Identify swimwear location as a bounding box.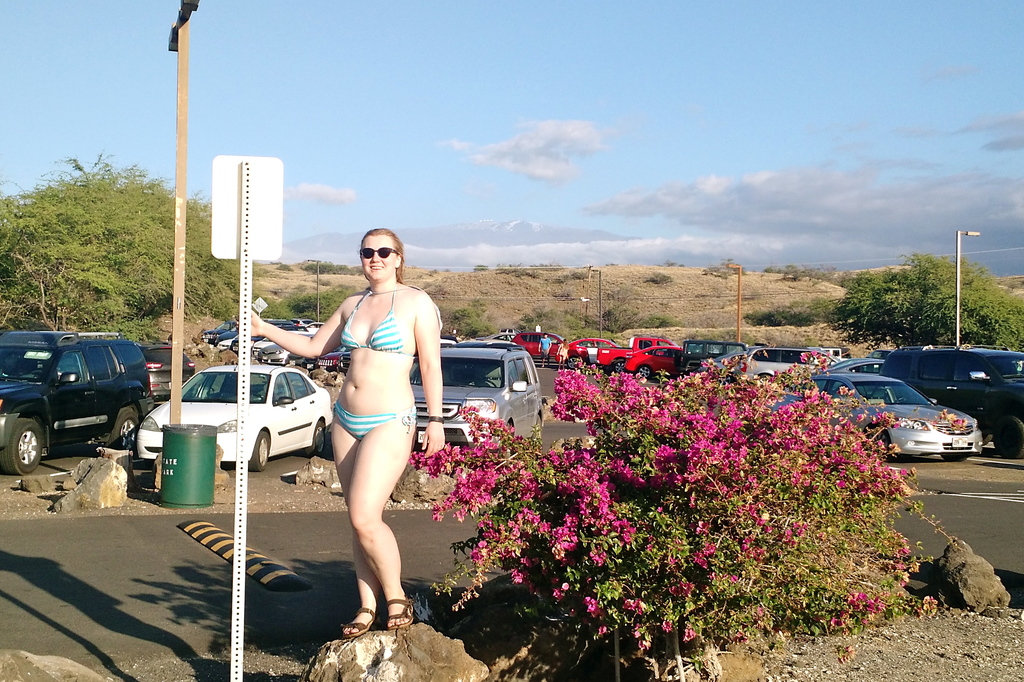
x1=335, y1=279, x2=419, y2=357.
